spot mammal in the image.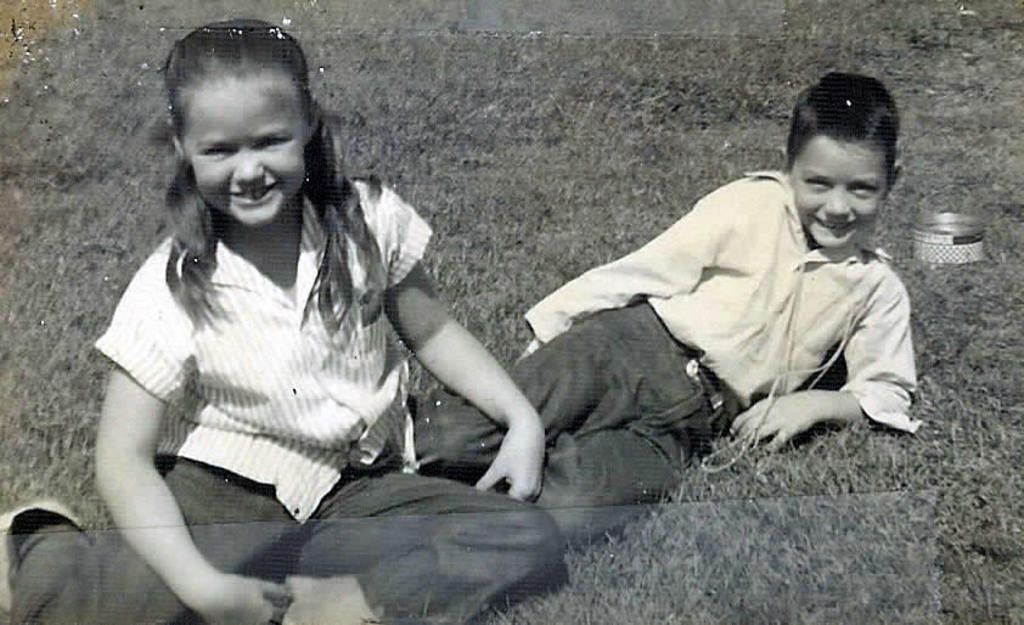
mammal found at [0,18,566,624].
